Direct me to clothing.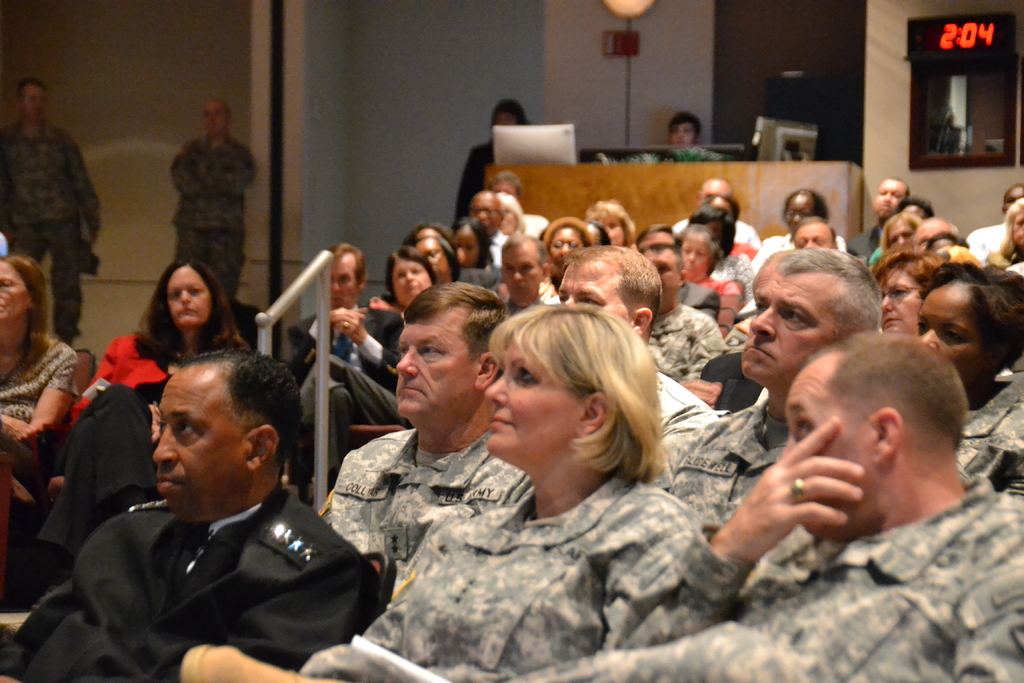
Direction: 324 429 525 593.
